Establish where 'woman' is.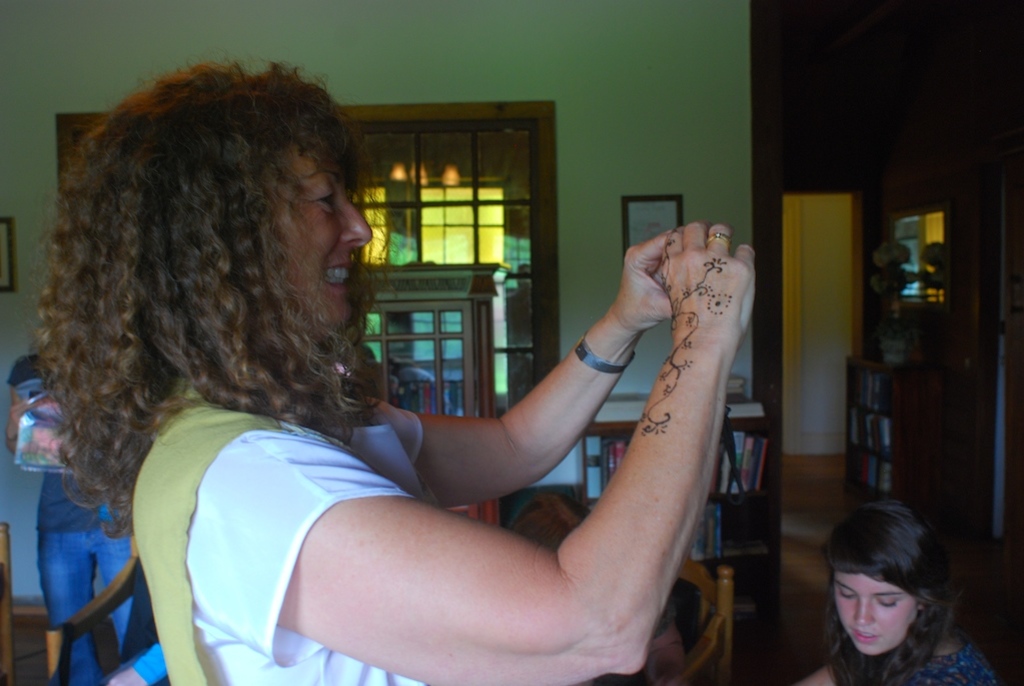
Established at (30,54,750,685).
